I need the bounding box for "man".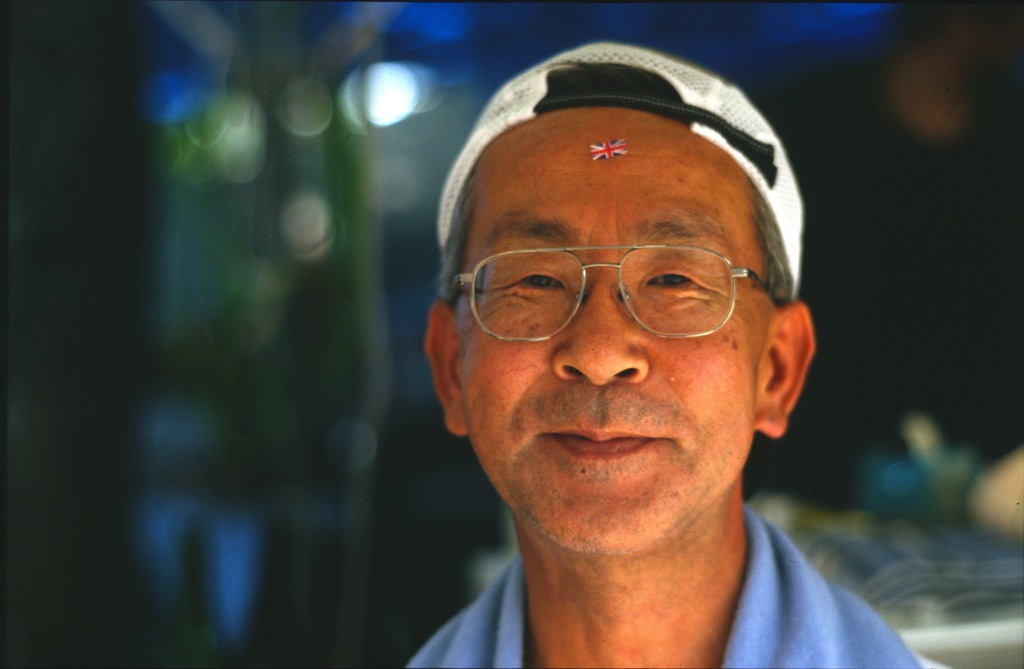
Here it is: Rect(364, 155, 924, 668).
